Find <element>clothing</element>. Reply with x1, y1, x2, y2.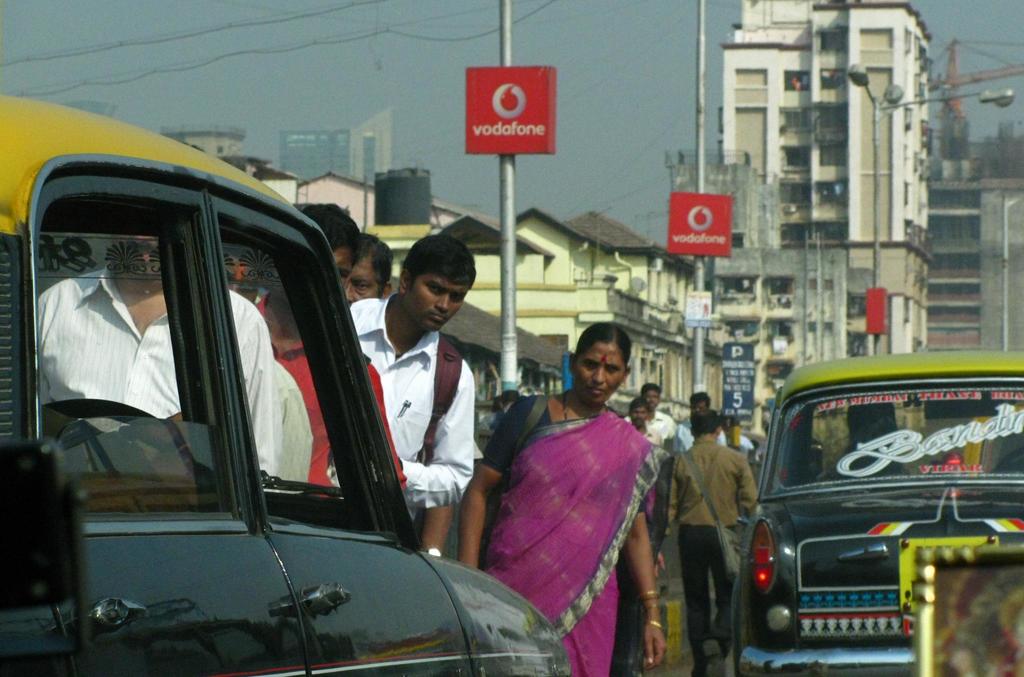
271, 359, 318, 499.
